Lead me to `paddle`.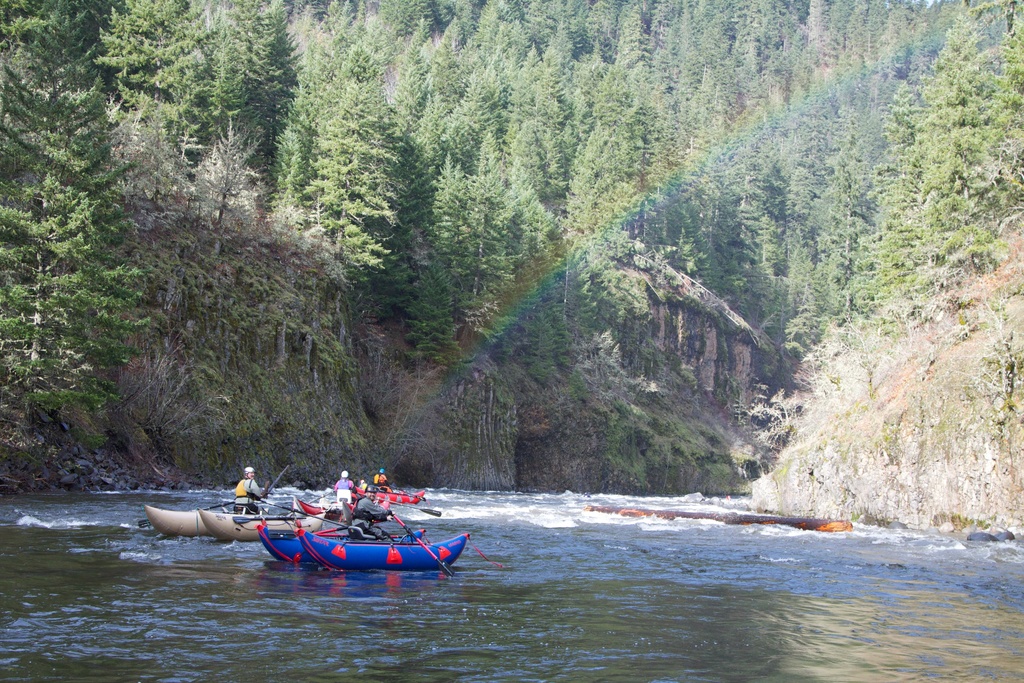
Lead to [235,516,304,525].
